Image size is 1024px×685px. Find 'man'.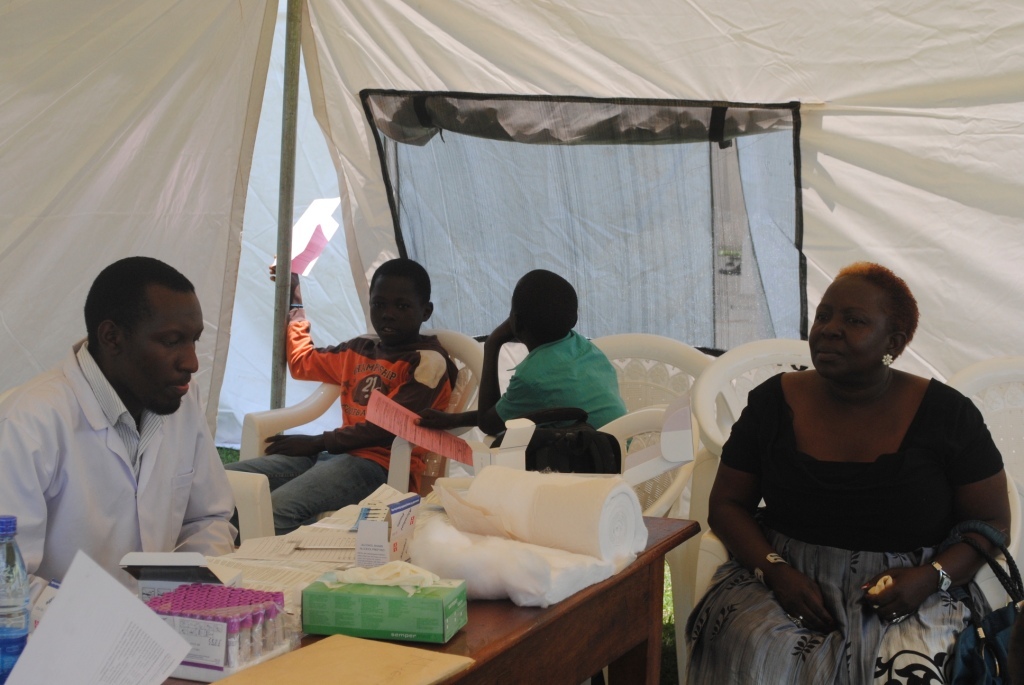
pyautogui.locateOnScreen(20, 251, 265, 604).
